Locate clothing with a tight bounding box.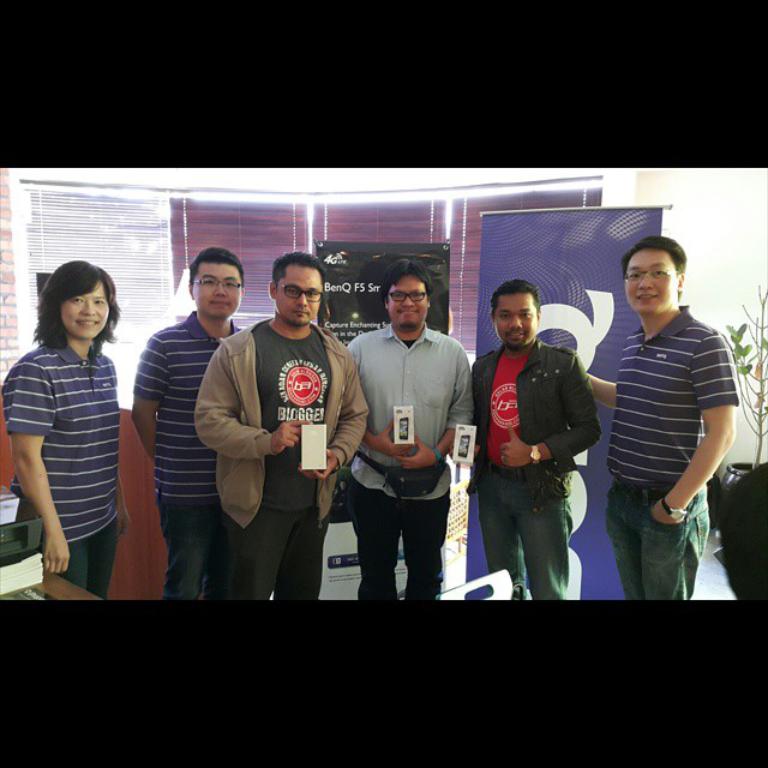
(472,338,599,602).
